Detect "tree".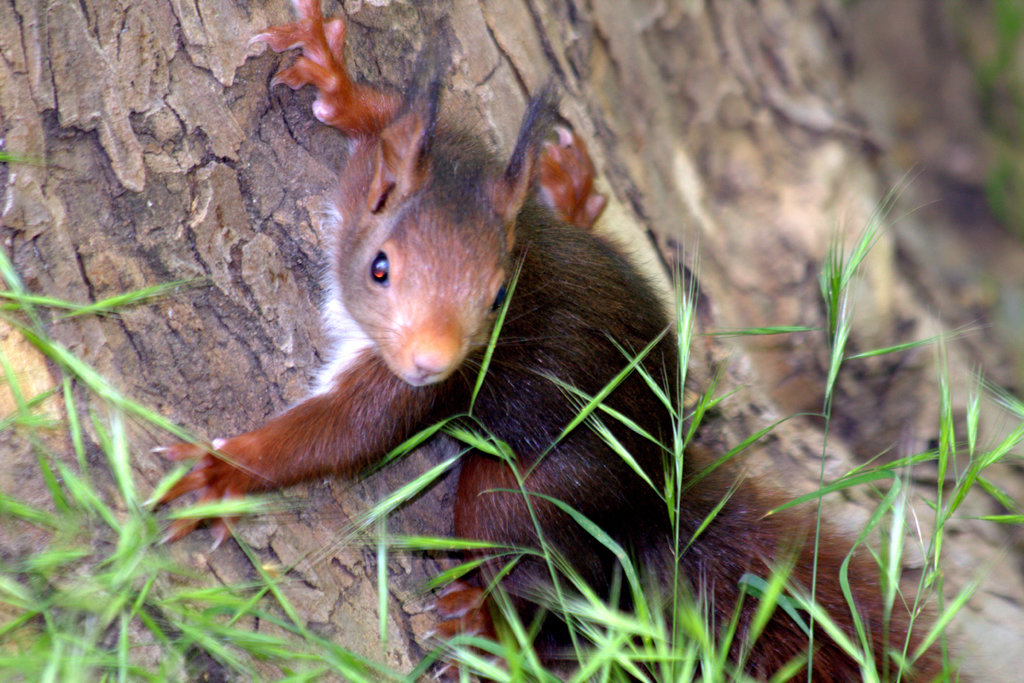
Detected at crop(0, 0, 1023, 682).
